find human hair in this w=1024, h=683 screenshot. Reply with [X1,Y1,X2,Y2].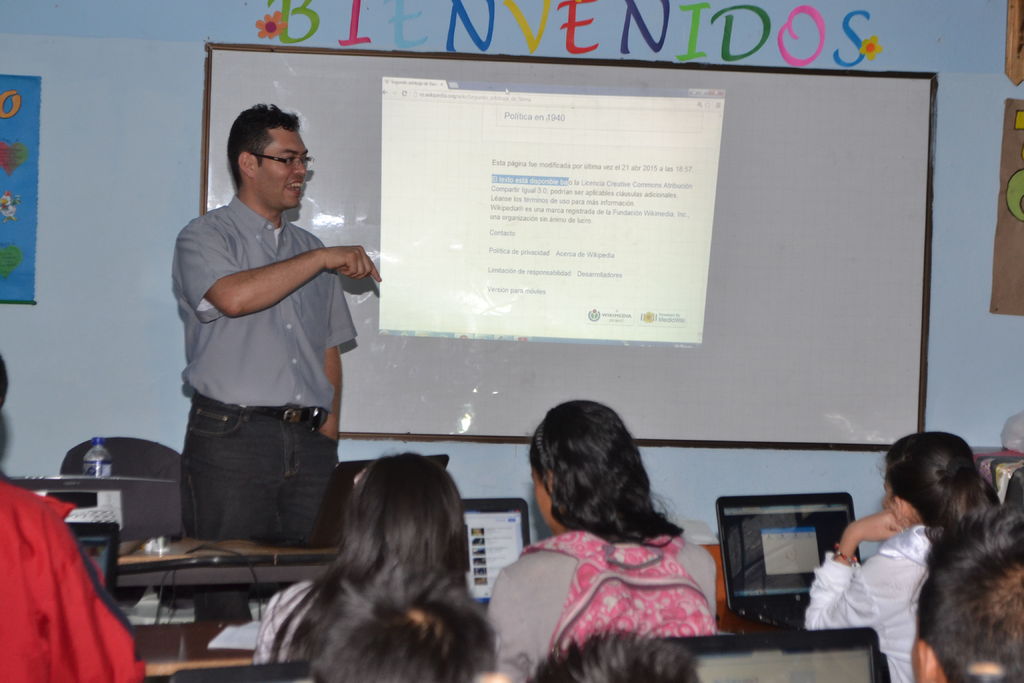
[527,403,684,555].
